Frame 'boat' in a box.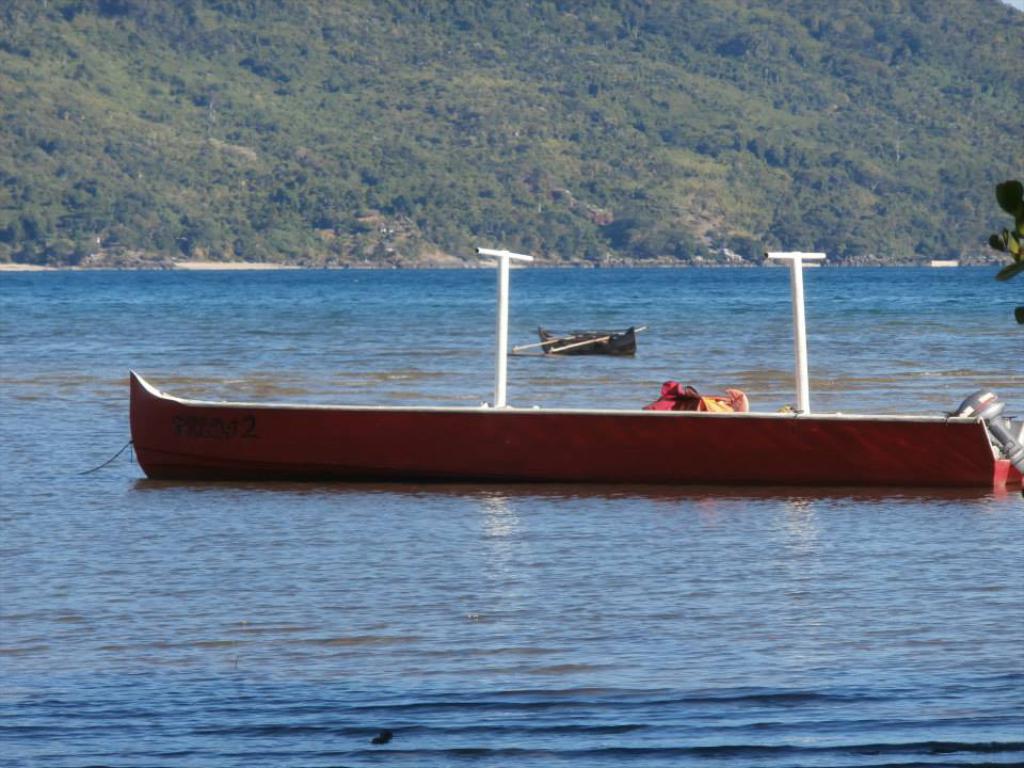
select_region(535, 324, 640, 356).
